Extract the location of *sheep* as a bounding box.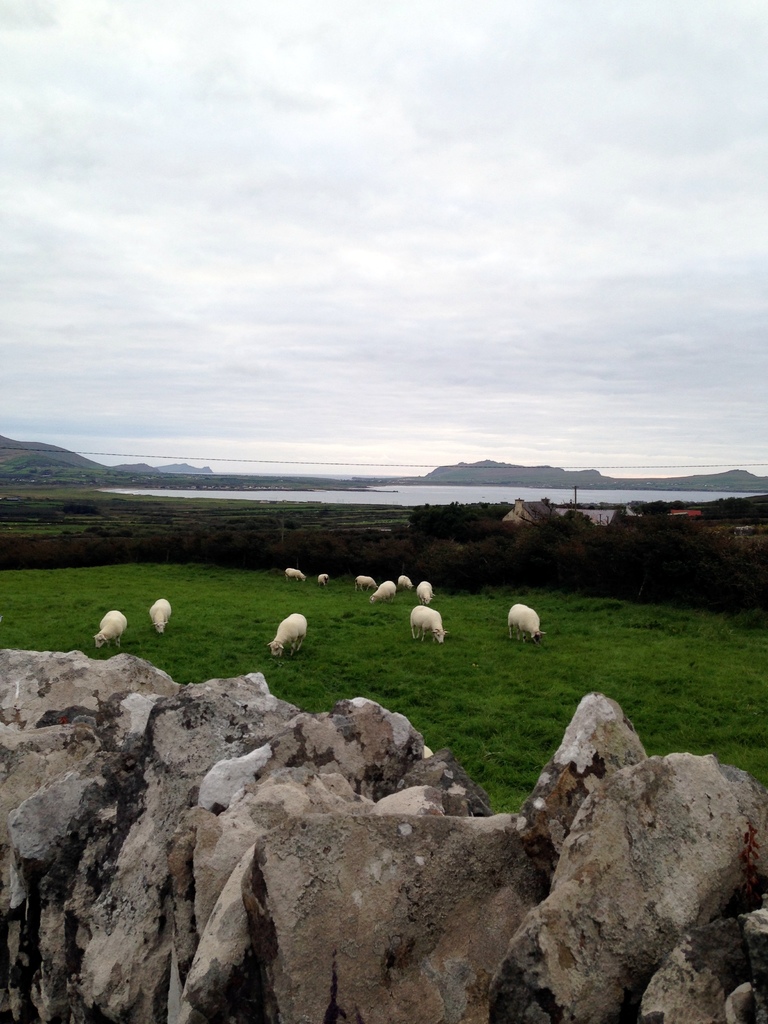
<bbox>410, 607, 450, 644</bbox>.
